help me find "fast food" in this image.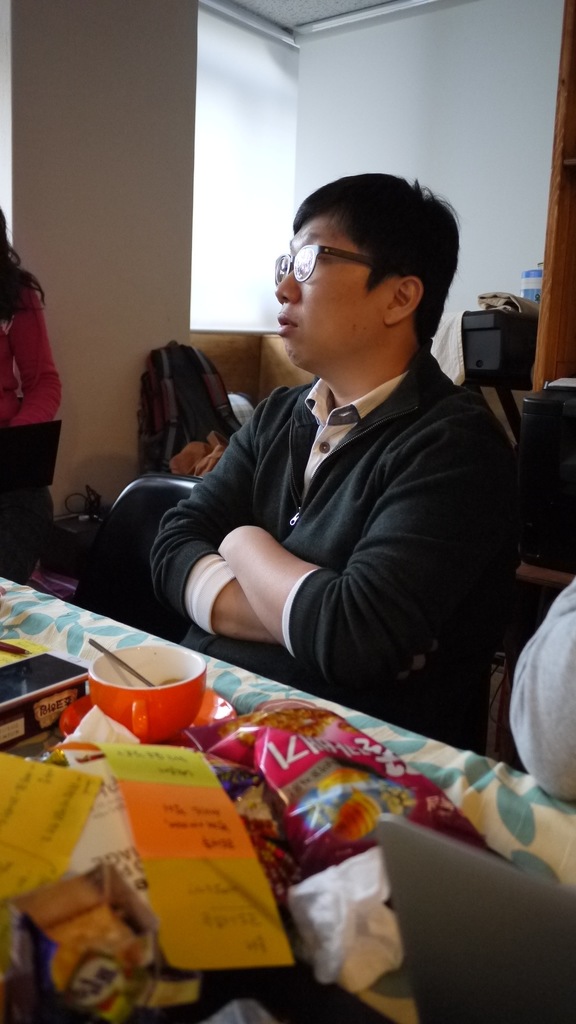
Found it: box=[131, 675, 429, 987].
